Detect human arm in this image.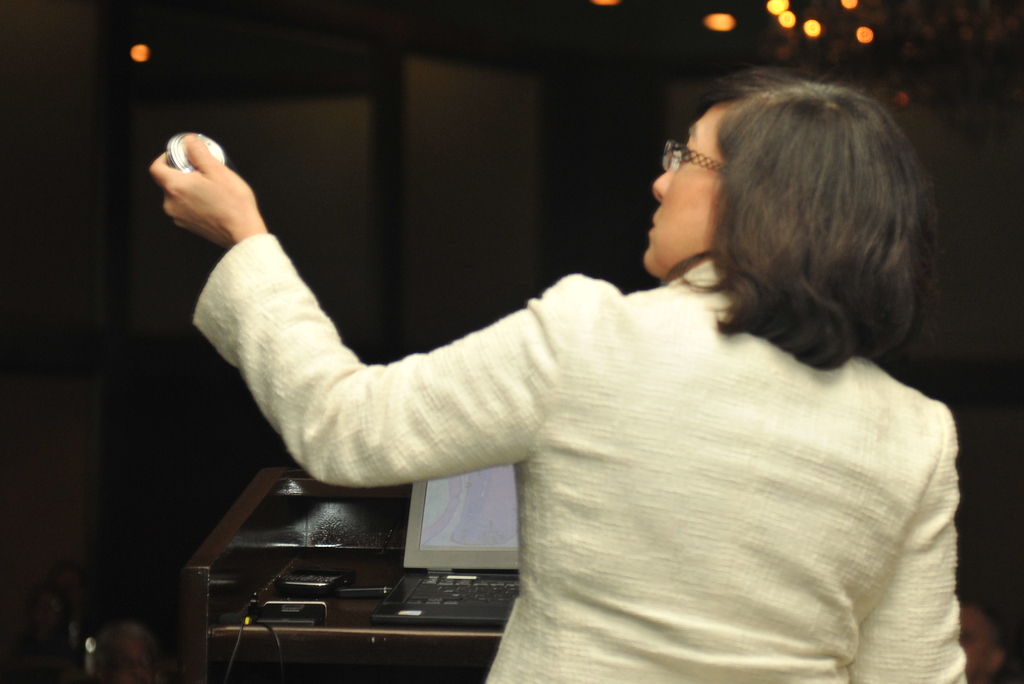
Detection: [left=854, top=414, right=970, bottom=683].
